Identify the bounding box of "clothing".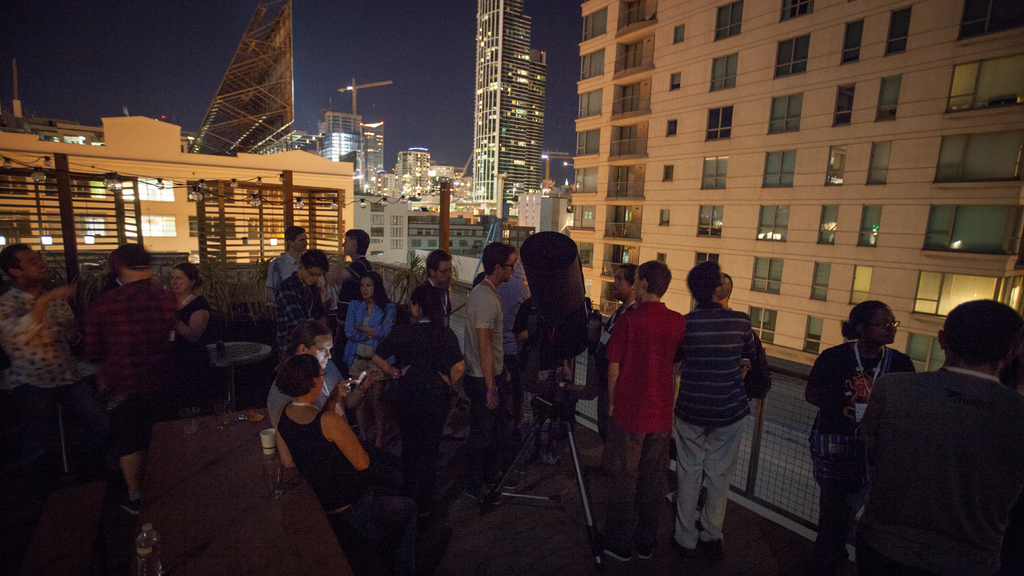
<region>422, 276, 458, 330</region>.
